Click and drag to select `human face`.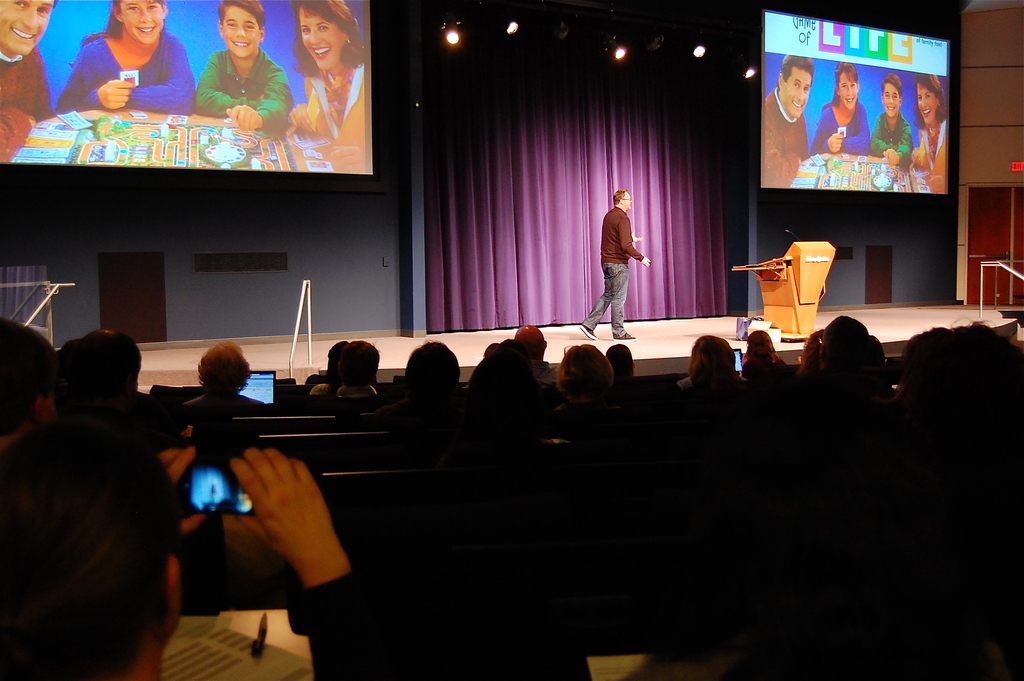
Selection: <bbox>883, 85, 903, 112</bbox>.
